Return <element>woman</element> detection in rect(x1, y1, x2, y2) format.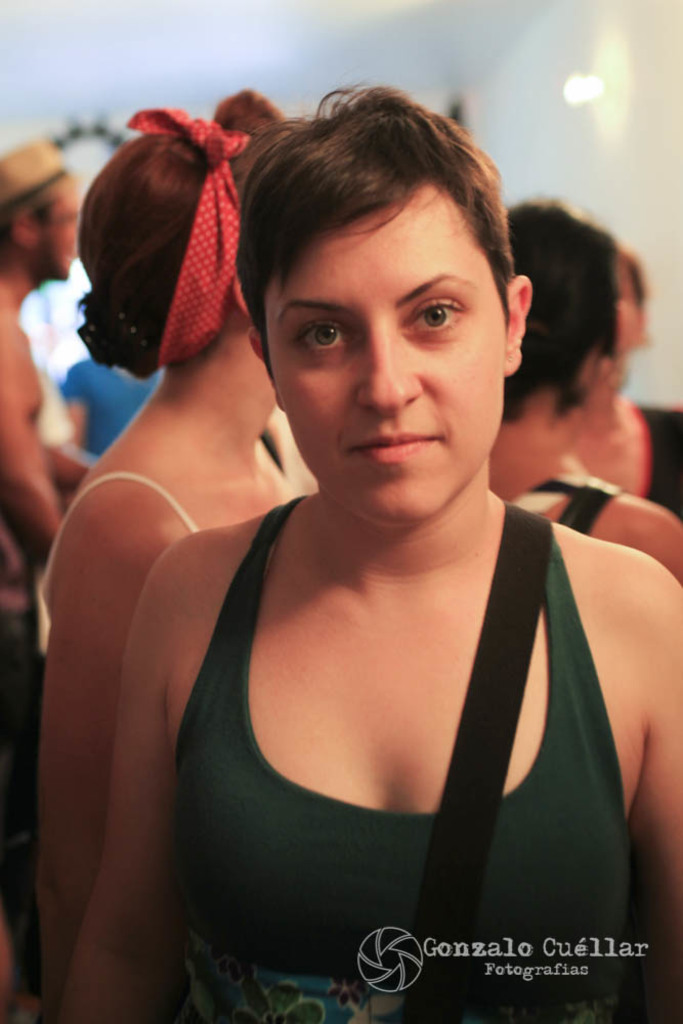
rect(50, 80, 682, 1023).
